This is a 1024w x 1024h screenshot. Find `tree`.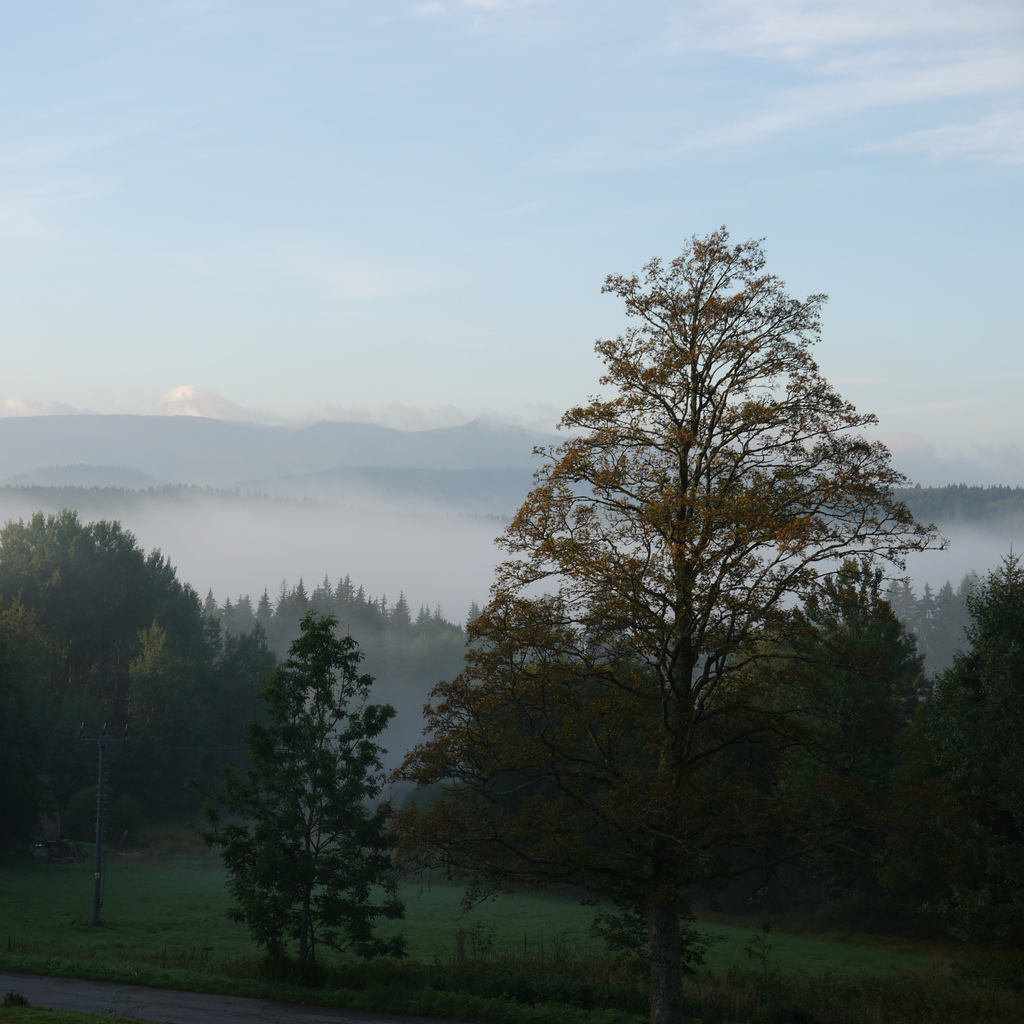
Bounding box: crop(215, 614, 430, 990).
